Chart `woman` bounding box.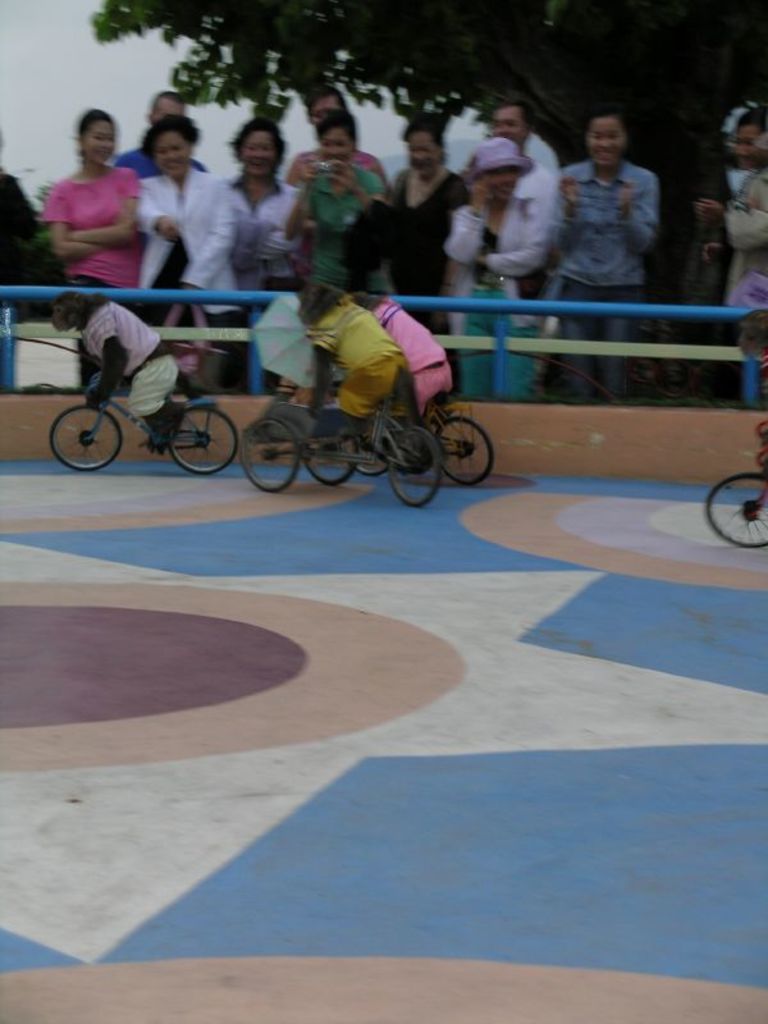
Charted: box(445, 138, 556, 398).
